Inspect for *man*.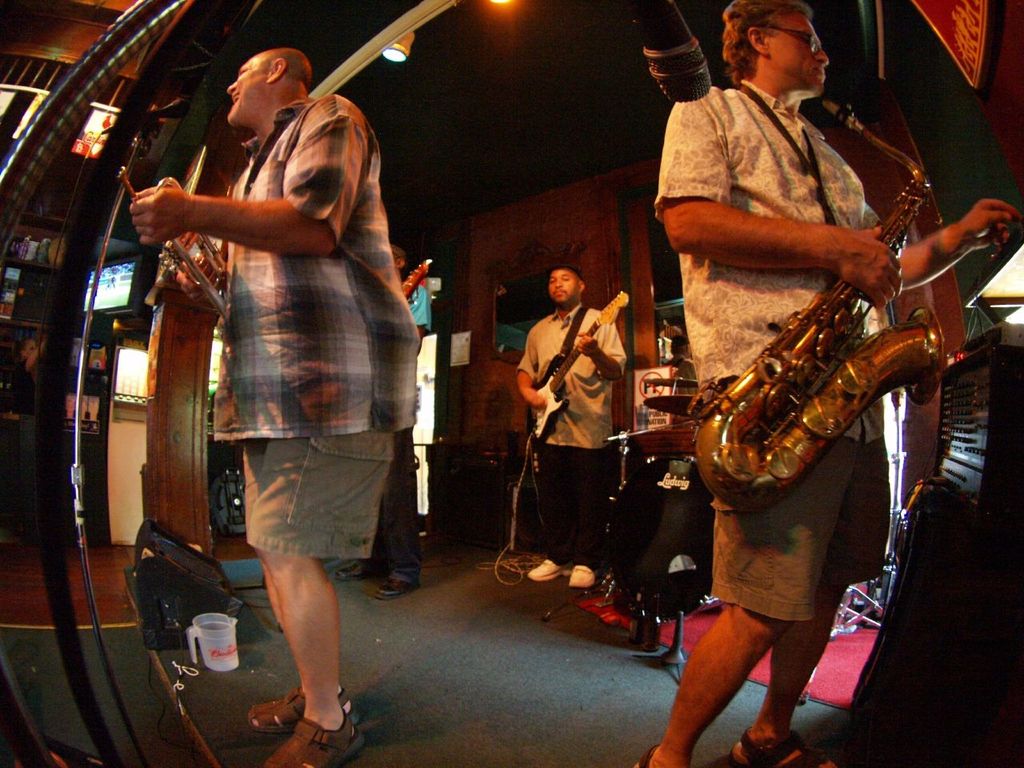
Inspection: Rect(655, 0, 1023, 767).
